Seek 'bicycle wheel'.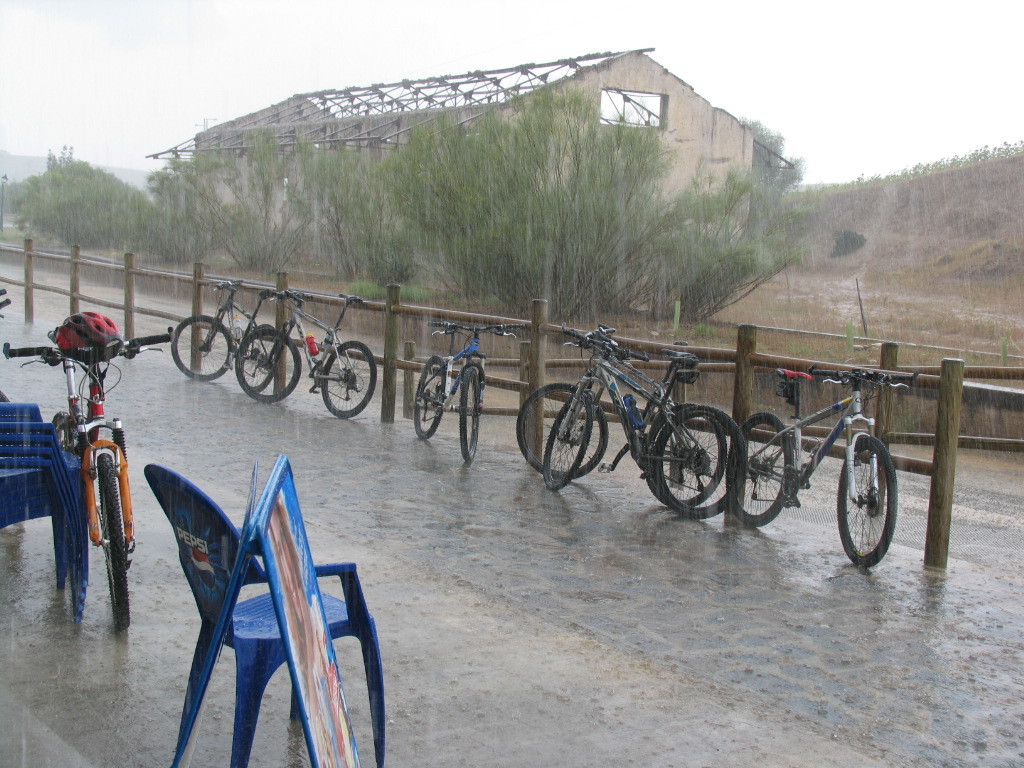
[457, 362, 486, 465].
